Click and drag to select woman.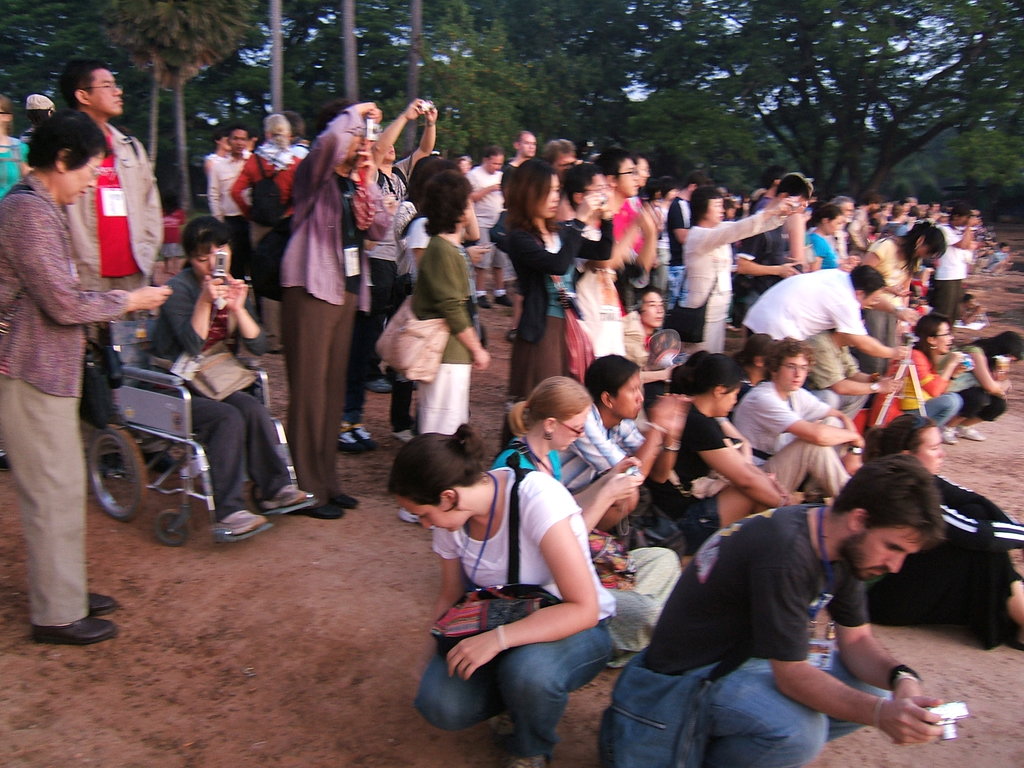
Selection: bbox=(828, 192, 864, 276).
